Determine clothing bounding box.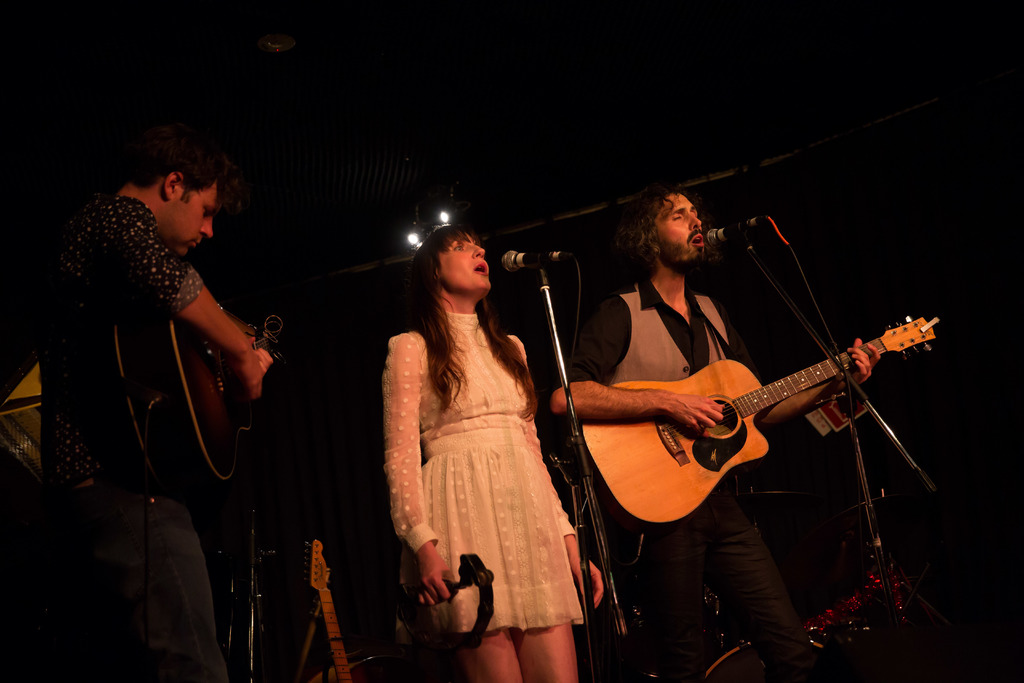
Determined: left=385, top=282, right=579, bottom=621.
